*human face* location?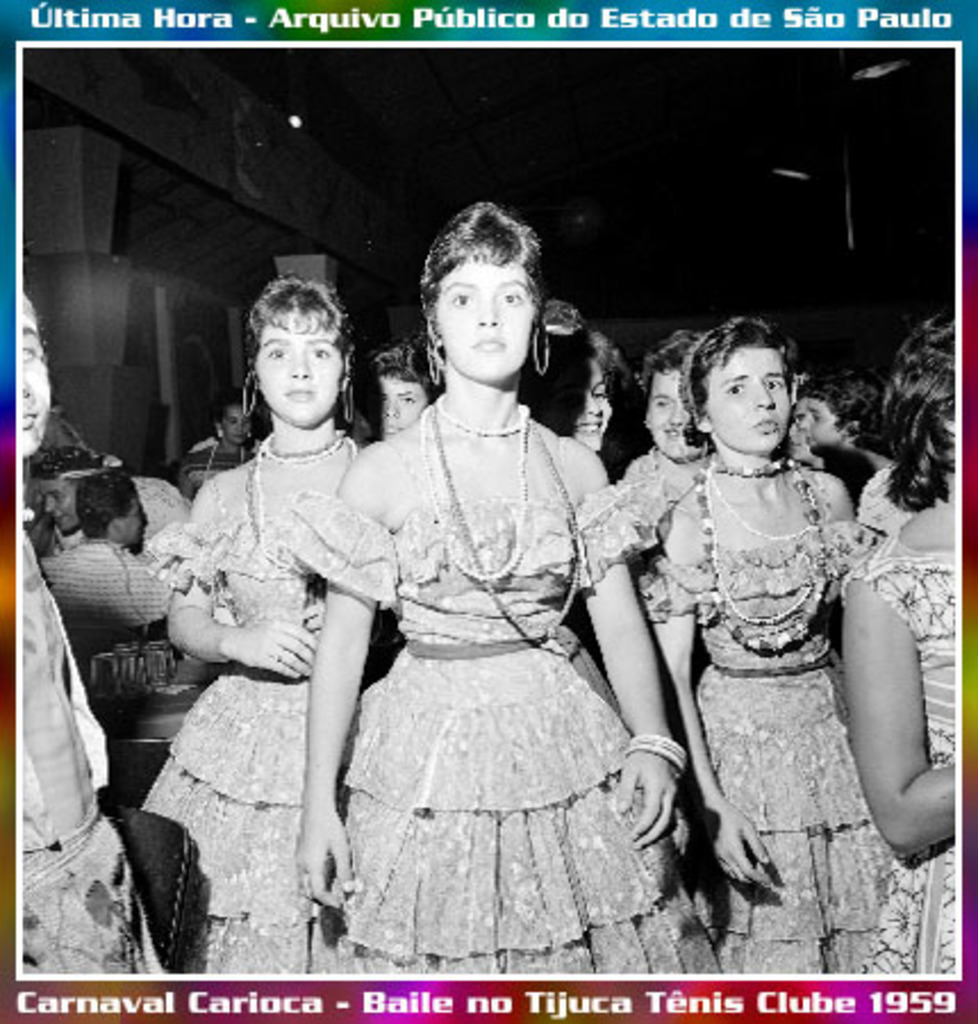
select_region(707, 350, 789, 457)
